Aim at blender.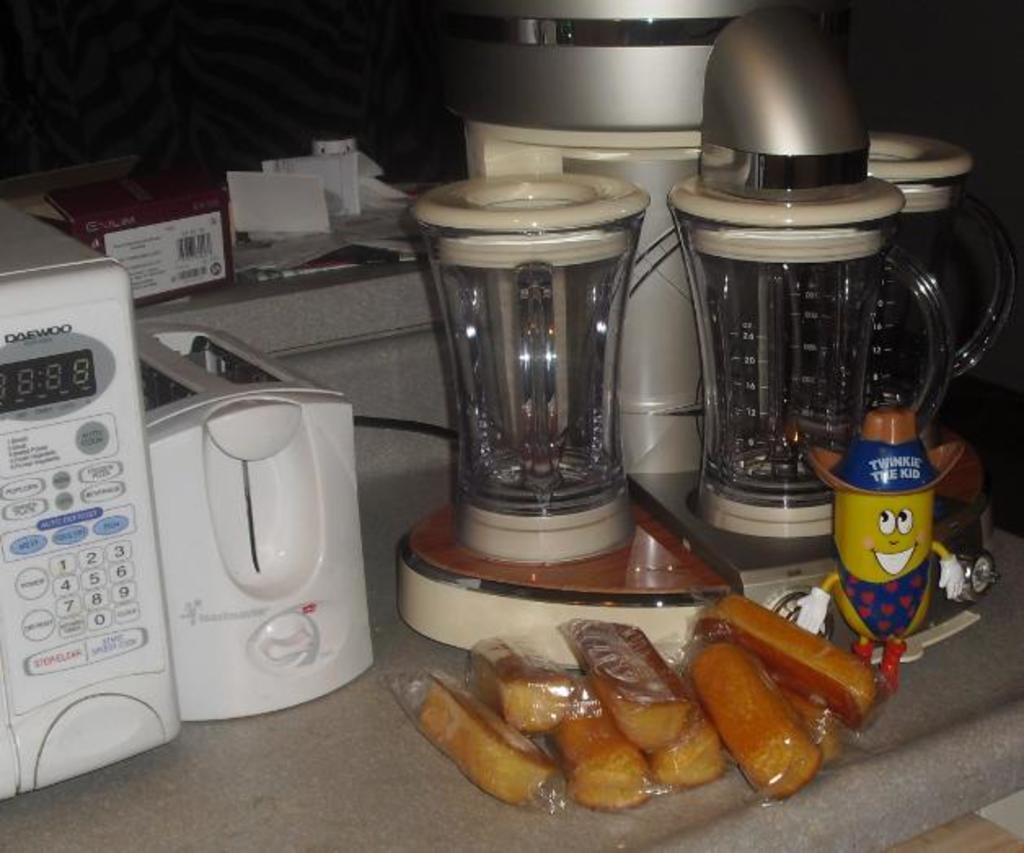
Aimed at bbox(398, 165, 734, 656).
